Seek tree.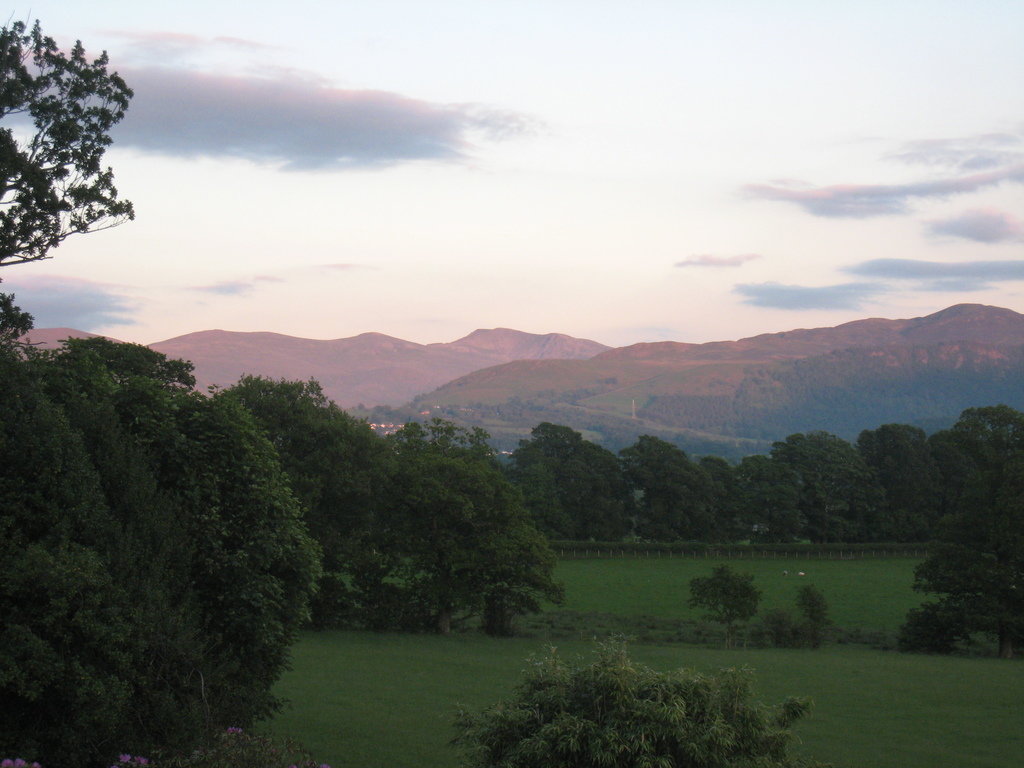
detection(692, 460, 744, 523).
